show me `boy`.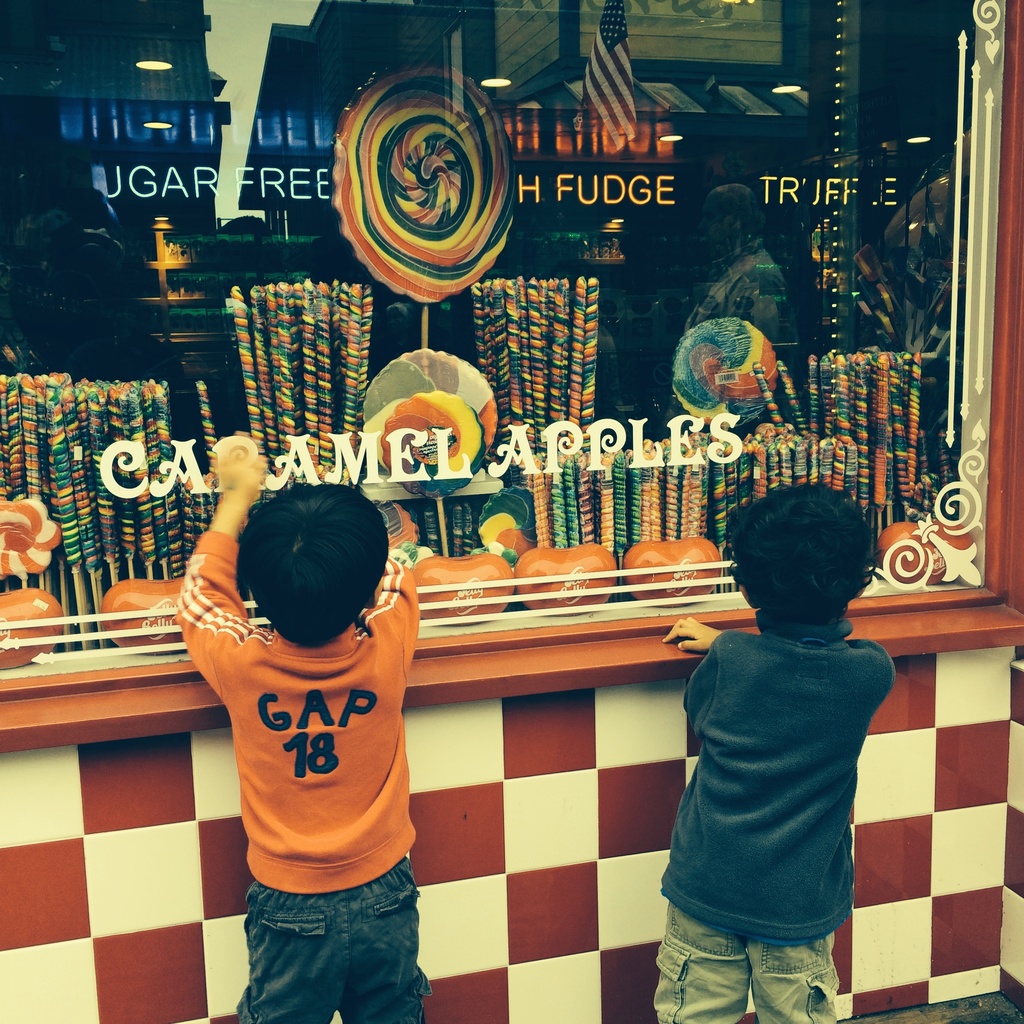
`boy` is here: (660,476,893,1023).
